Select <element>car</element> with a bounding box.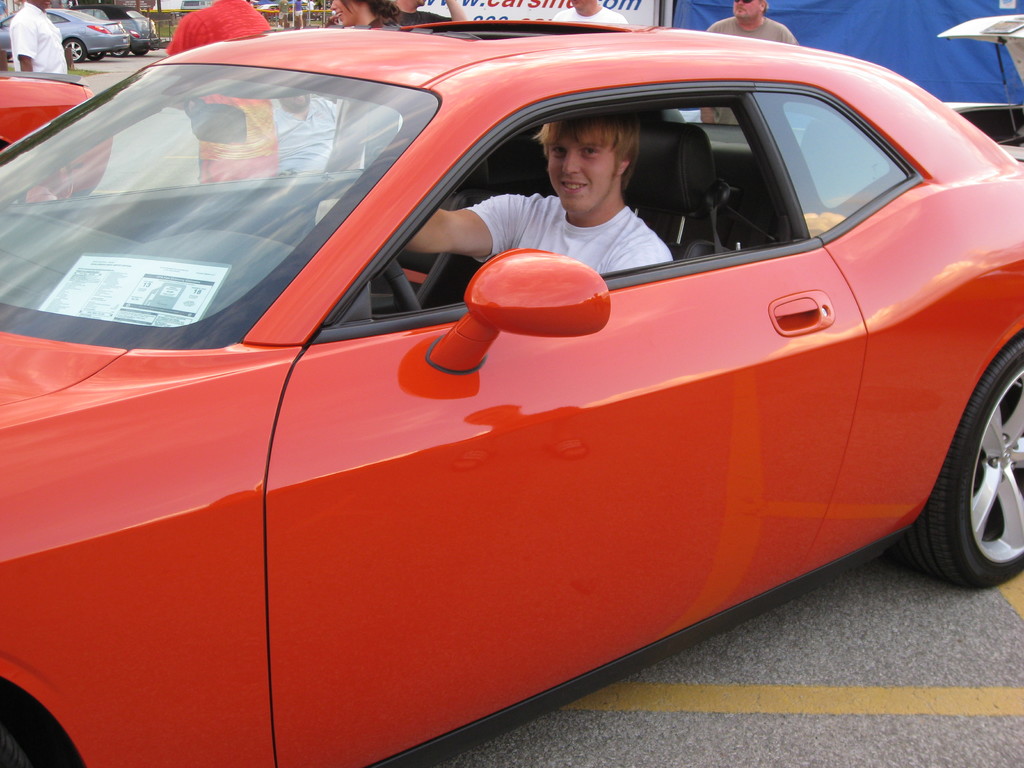
bbox(0, 19, 1023, 767).
